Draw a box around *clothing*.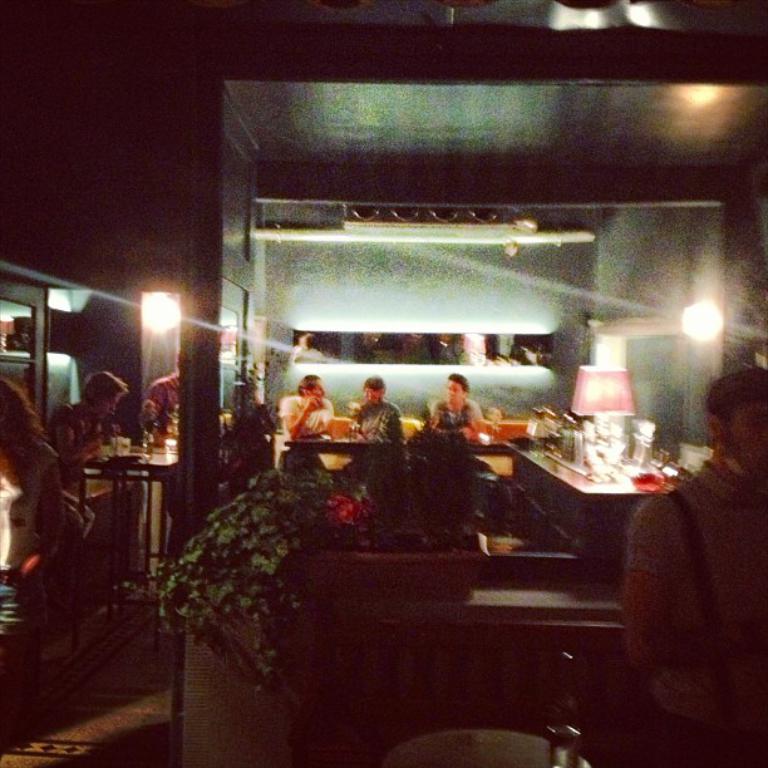
bbox=[424, 395, 493, 434].
